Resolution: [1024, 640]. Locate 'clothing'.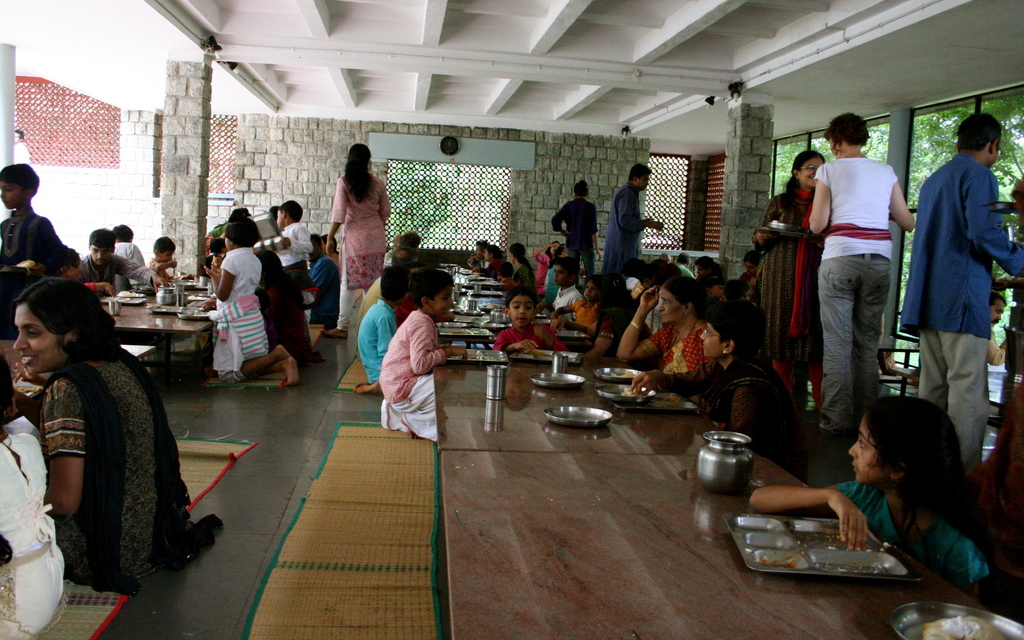
600, 193, 649, 264.
